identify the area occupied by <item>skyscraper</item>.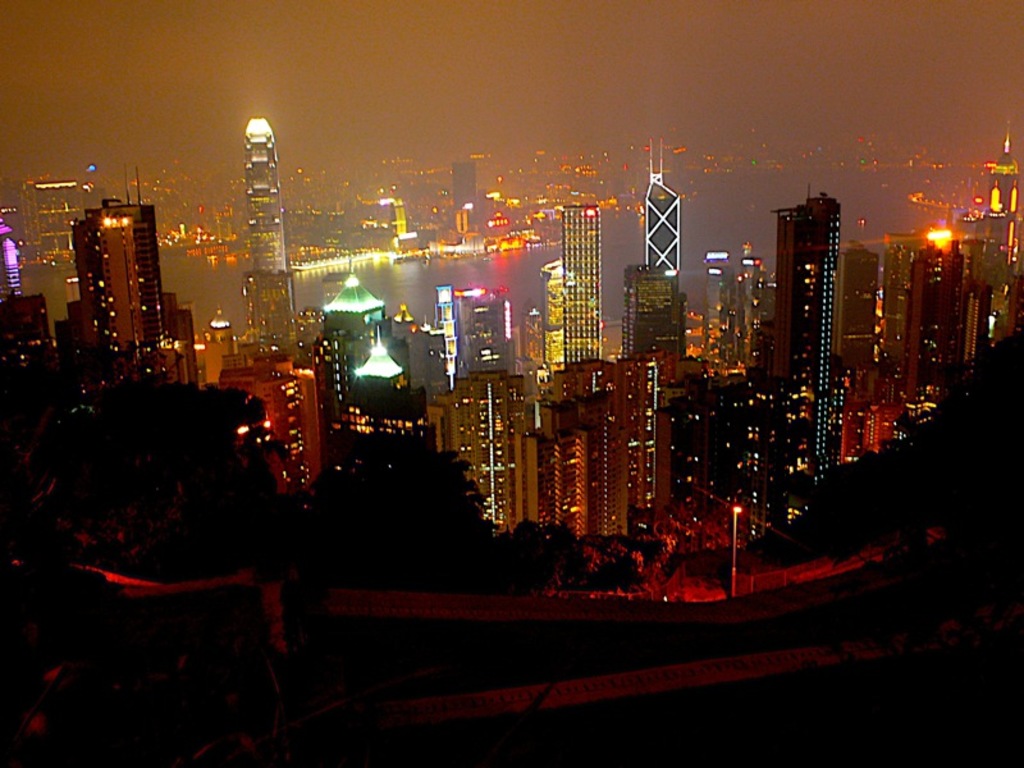
Area: 668, 383, 777, 526.
